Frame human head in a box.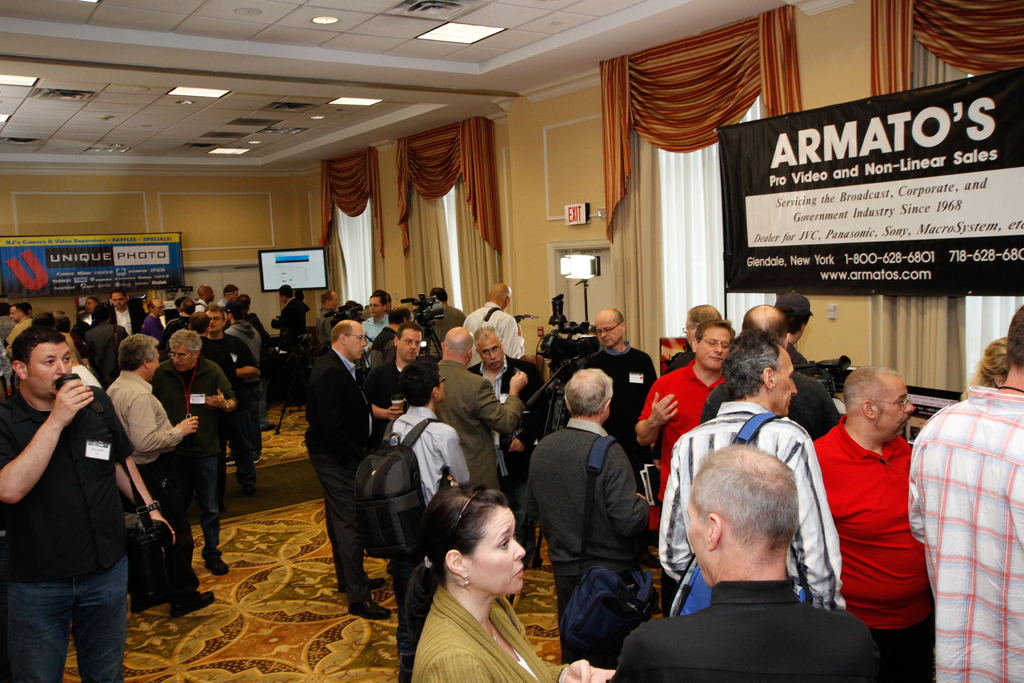
rect(169, 329, 205, 368).
